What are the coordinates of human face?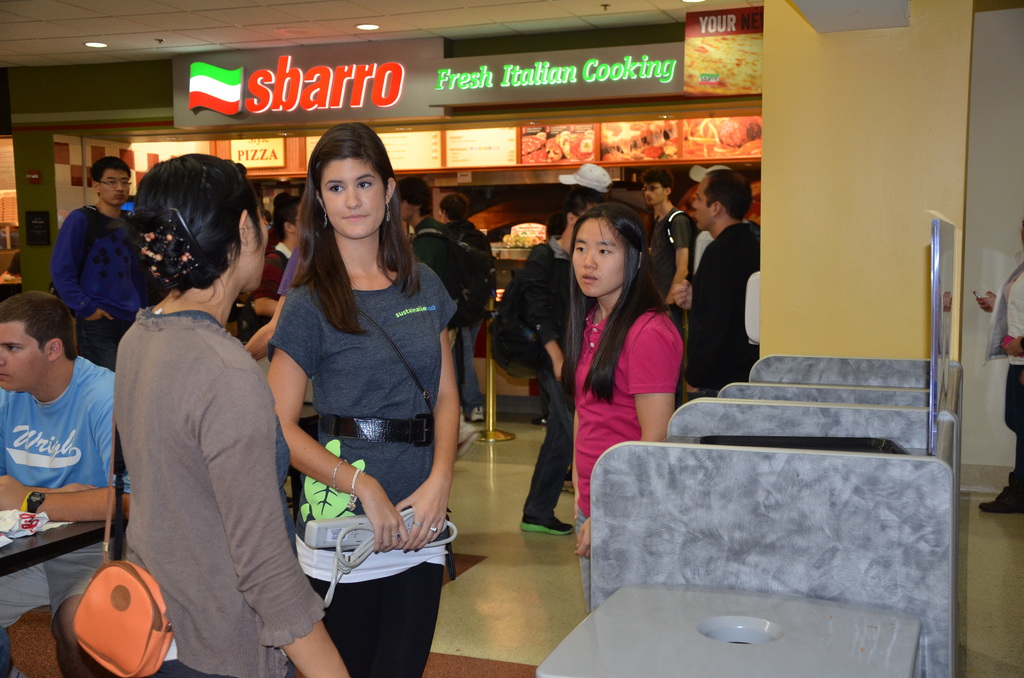
[left=0, top=316, right=46, bottom=397].
